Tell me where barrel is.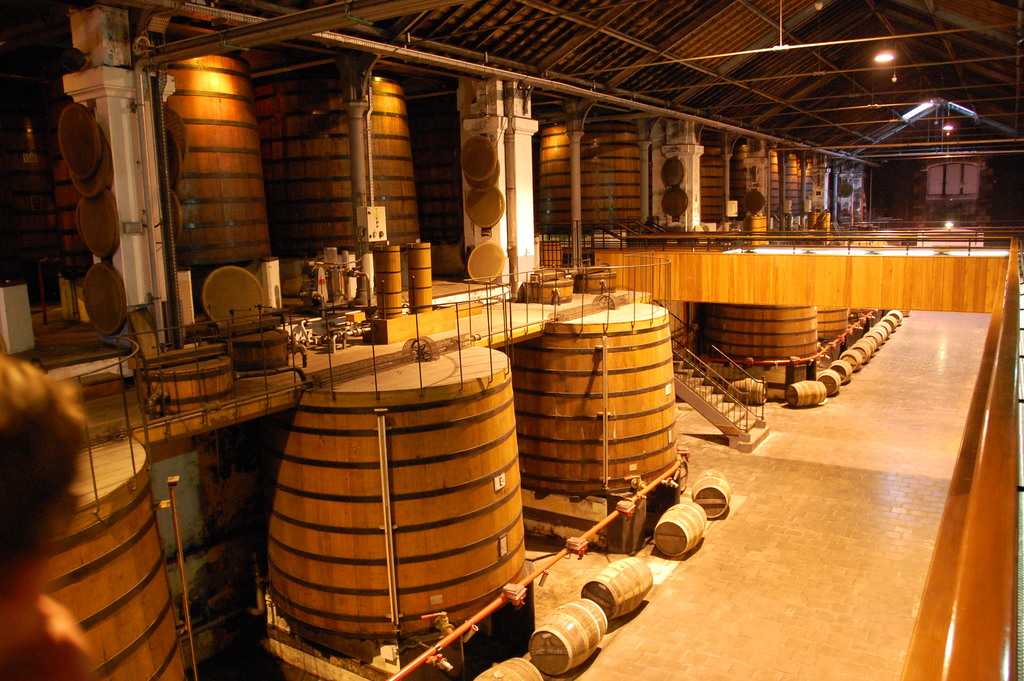
barrel is at locate(808, 152, 832, 220).
